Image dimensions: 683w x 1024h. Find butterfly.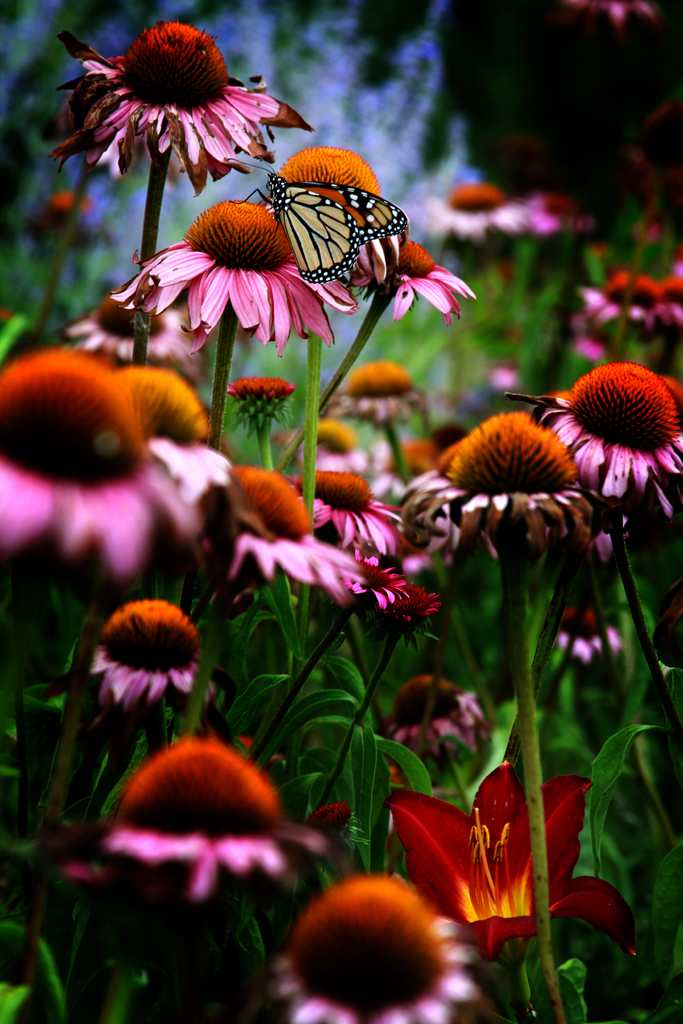
crop(242, 173, 407, 281).
